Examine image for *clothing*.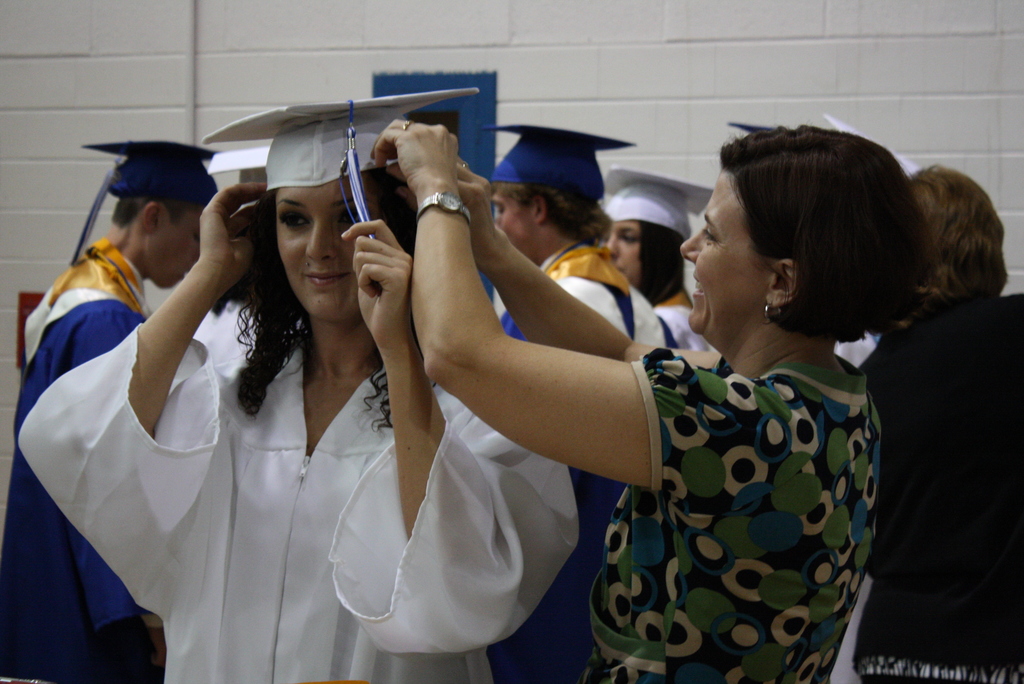
Examination result: BBox(573, 263, 925, 683).
